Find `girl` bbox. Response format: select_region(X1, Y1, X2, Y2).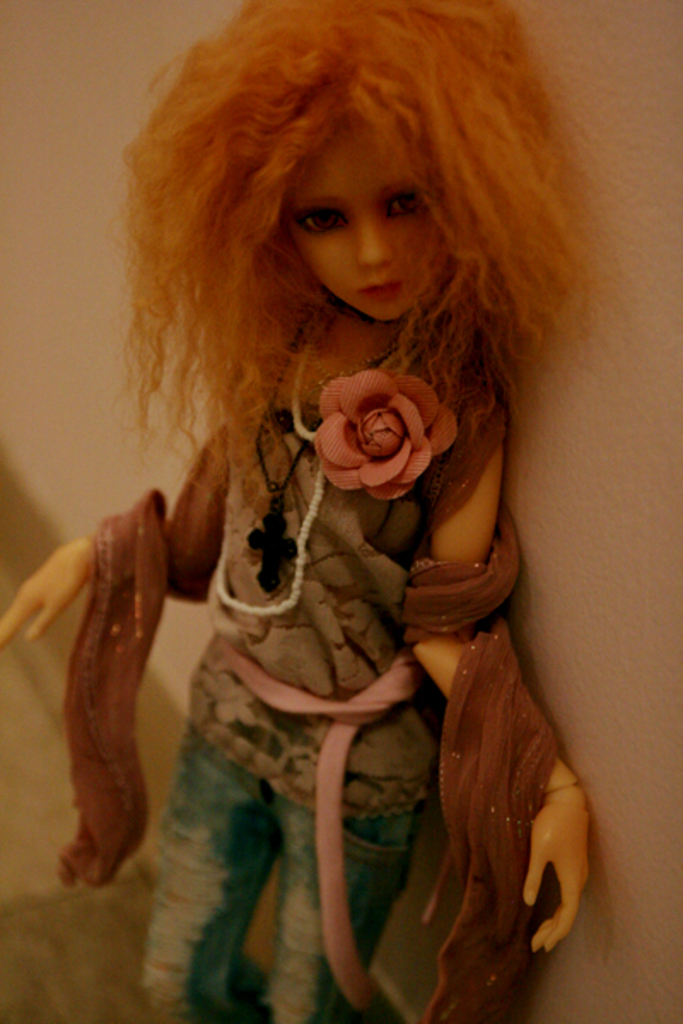
select_region(0, 7, 594, 1015).
